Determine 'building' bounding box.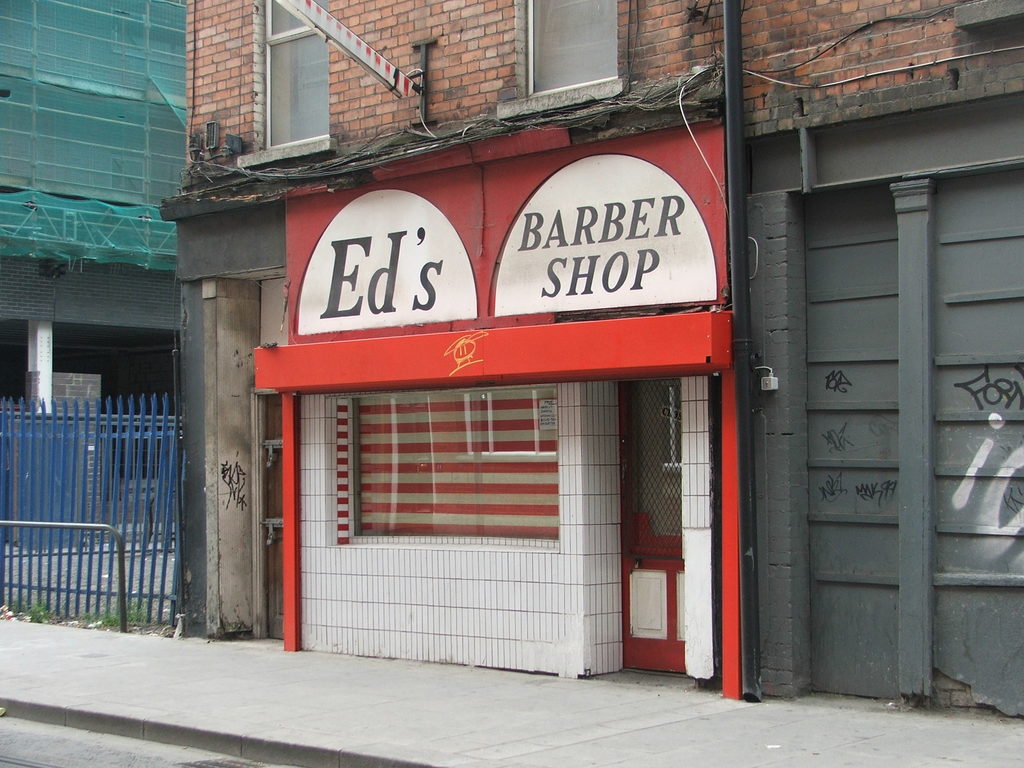
Determined: (156,0,1023,719).
